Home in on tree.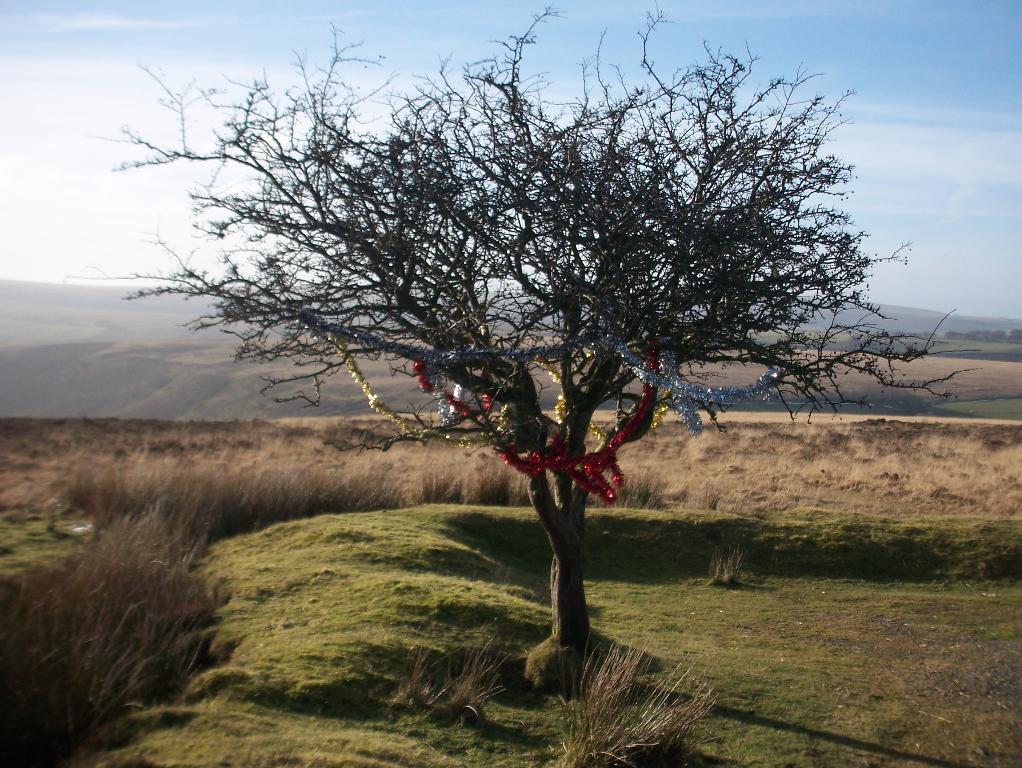
Homed in at {"left": 114, "top": 38, "right": 924, "bottom": 659}.
